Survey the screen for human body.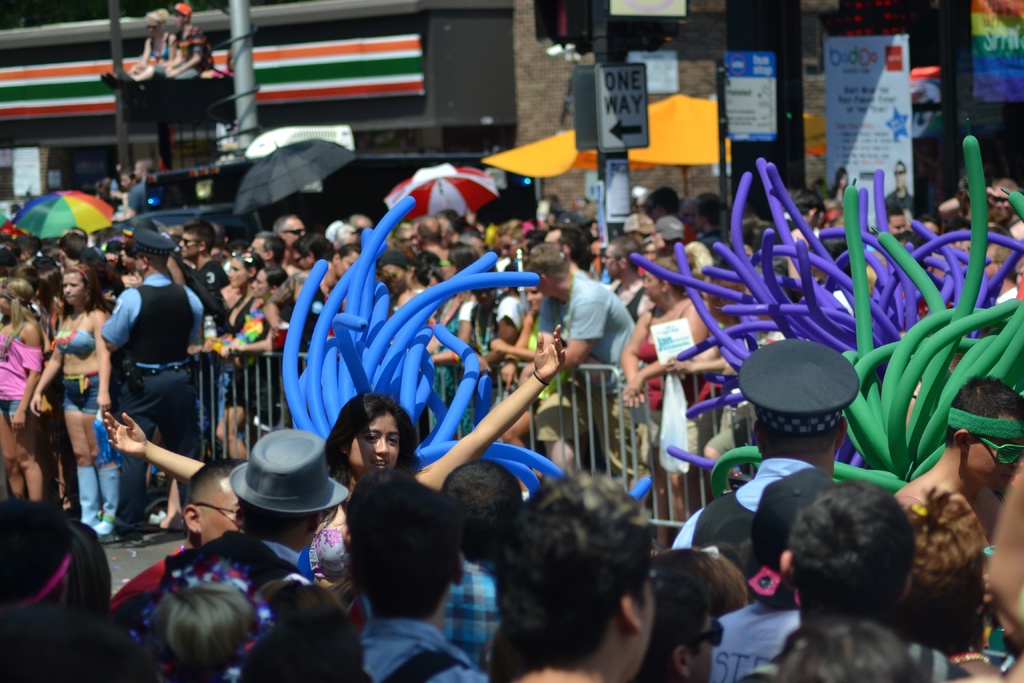
Survey found: crop(883, 159, 913, 201).
